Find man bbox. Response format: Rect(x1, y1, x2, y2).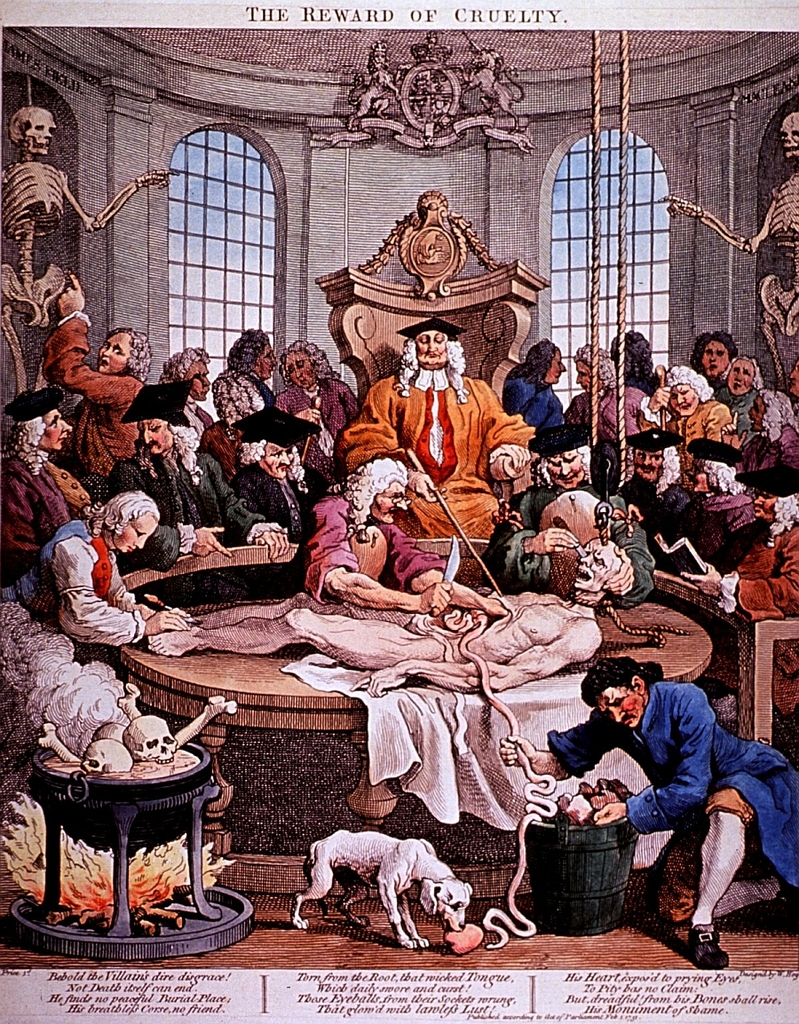
Rect(502, 338, 567, 429).
